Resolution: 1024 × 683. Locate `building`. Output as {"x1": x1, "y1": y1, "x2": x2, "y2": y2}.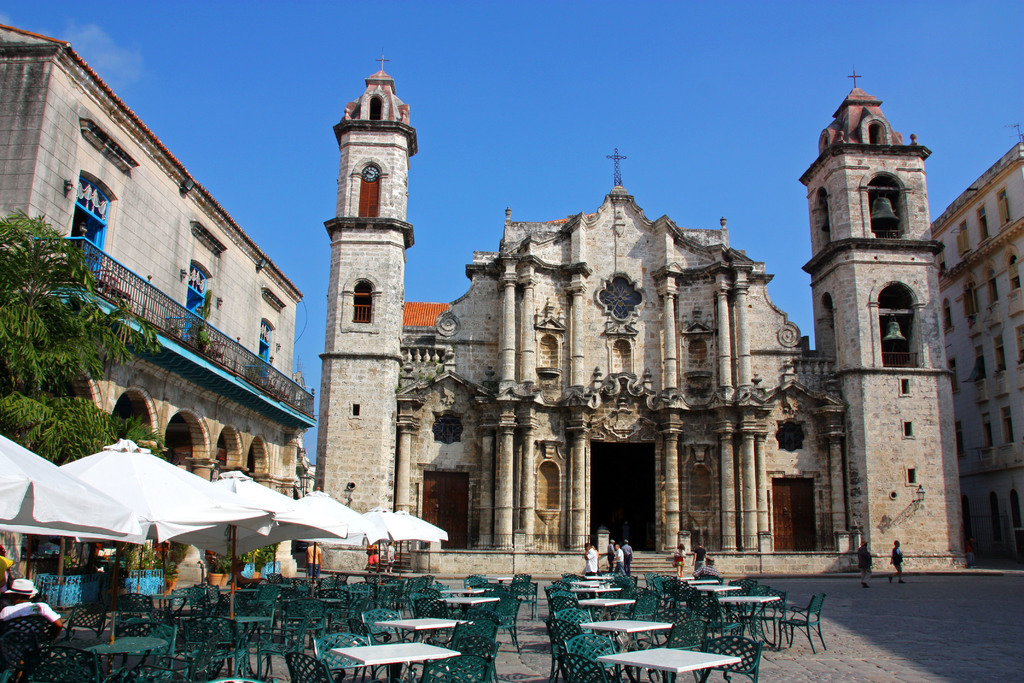
{"x1": 931, "y1": 140, "x2": 1023, "y2": 559}.
